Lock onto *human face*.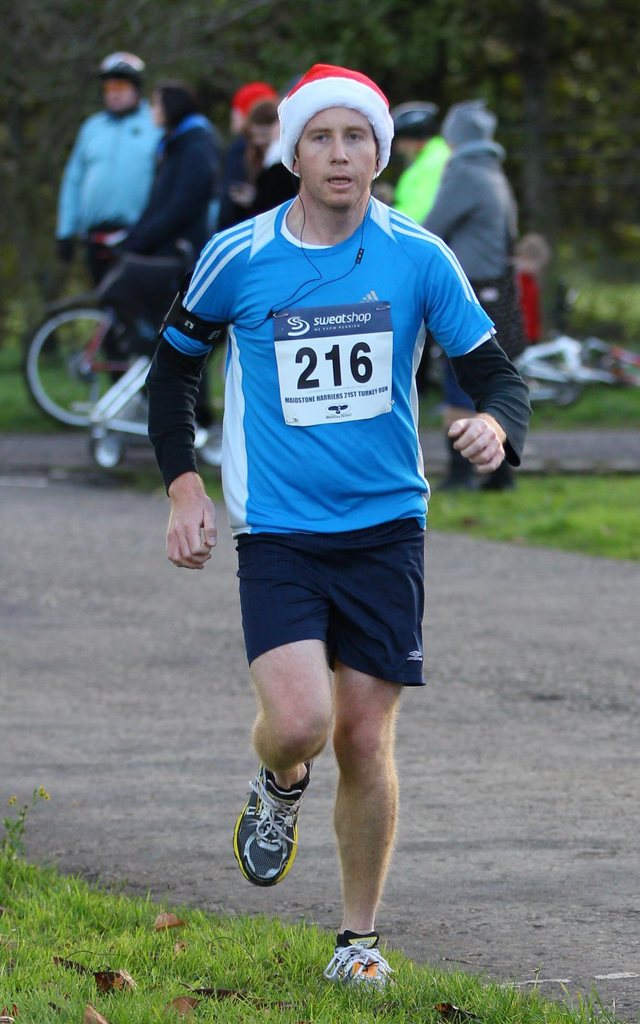
Locked: 99:74:136:116.
